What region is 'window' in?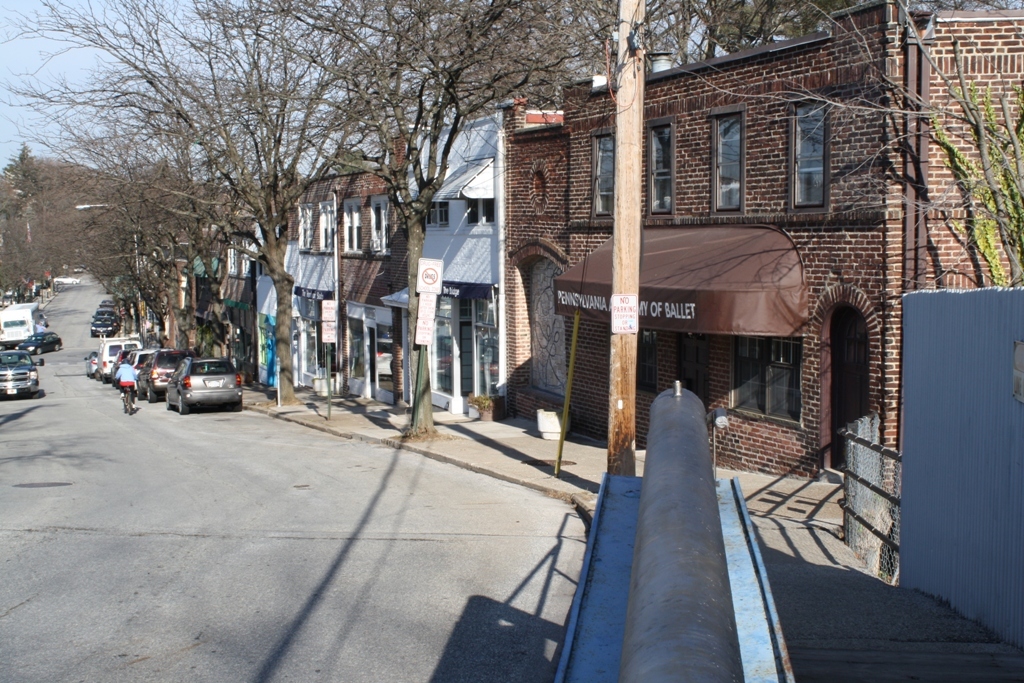
<bbox>590, 127, 617, 219</bbox>.
